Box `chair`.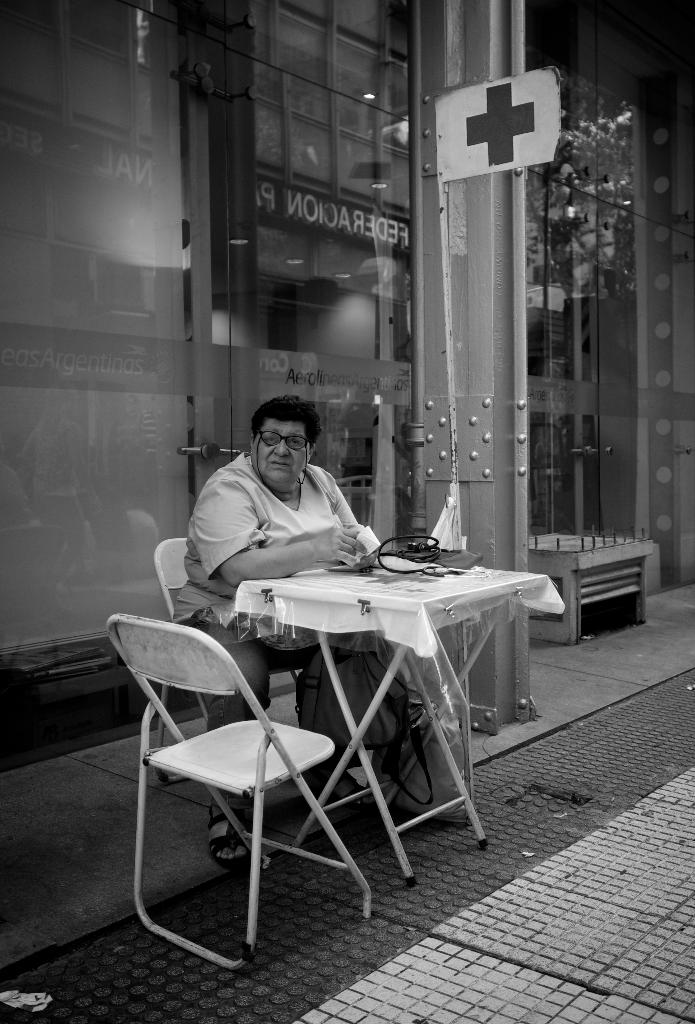
bbox=[154, 536, 303, 788].
